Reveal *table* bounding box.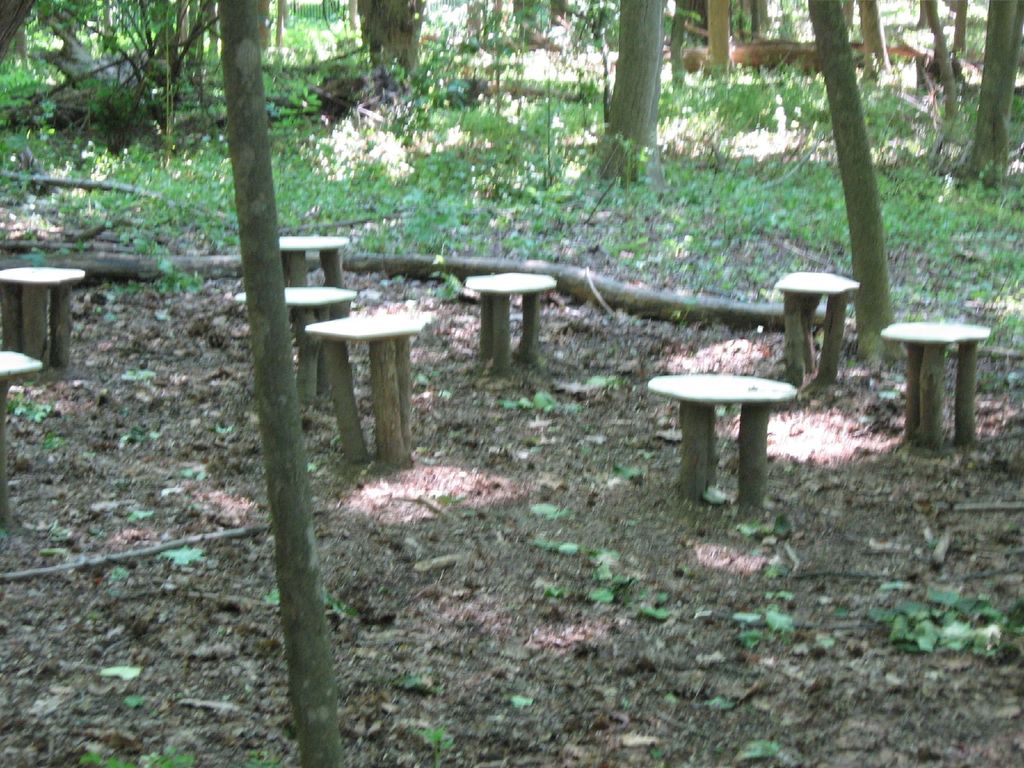
Revealed: left=237, top=286, right=357, bottom=399.
